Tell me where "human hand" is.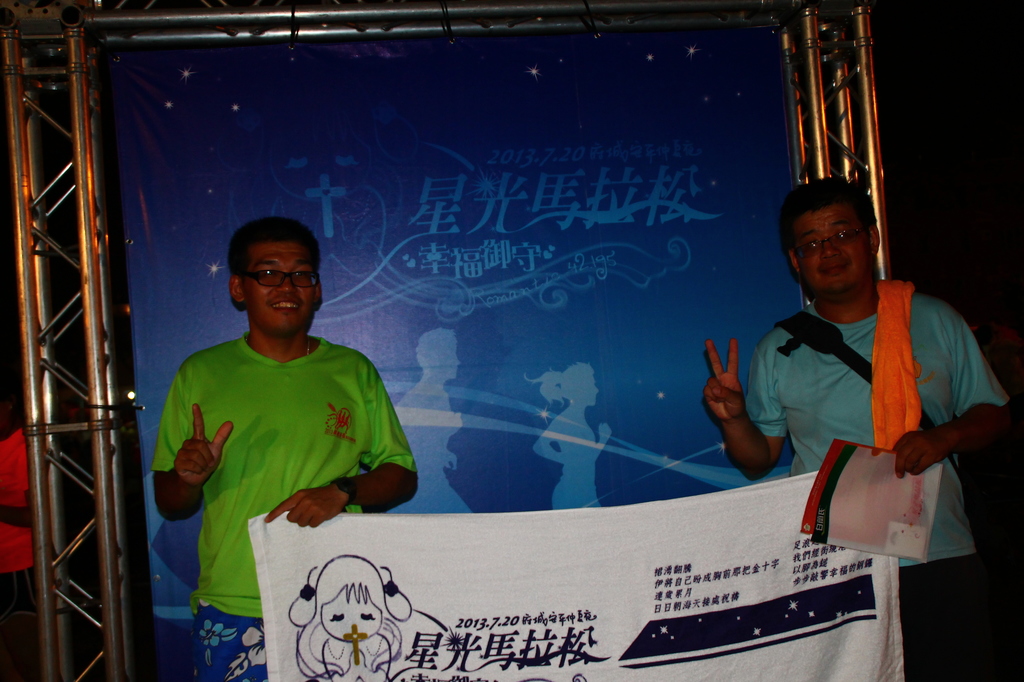
"human hand" is at pyautogui.locateOnScreen(892, 434, 960, 484).
